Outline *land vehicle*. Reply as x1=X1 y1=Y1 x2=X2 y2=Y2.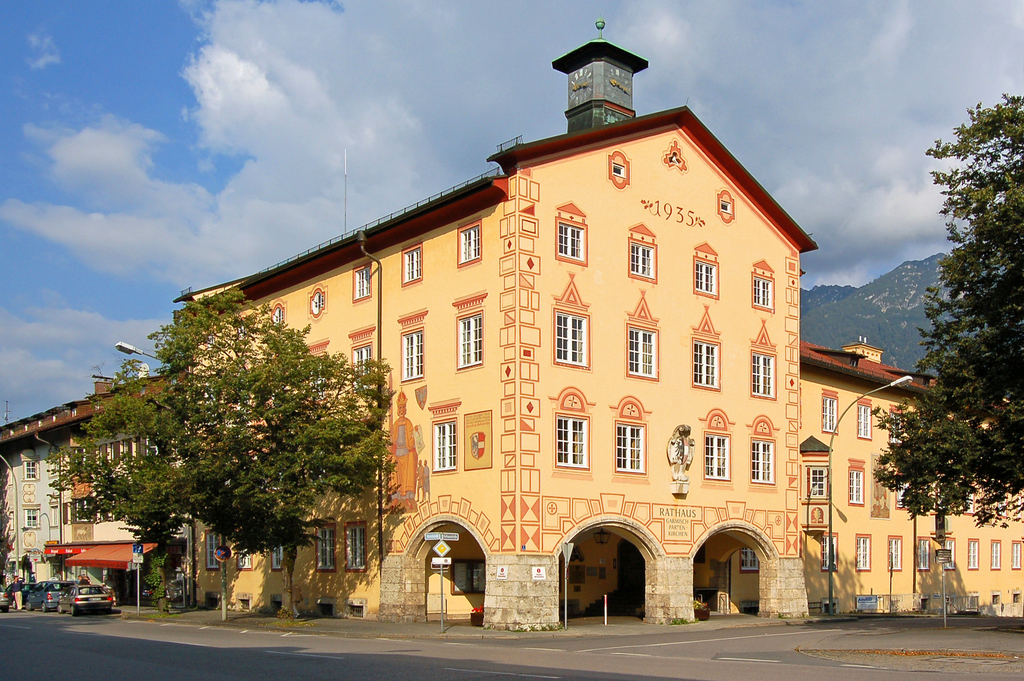
x1=31 y1=582 x2=50 y2=609.
